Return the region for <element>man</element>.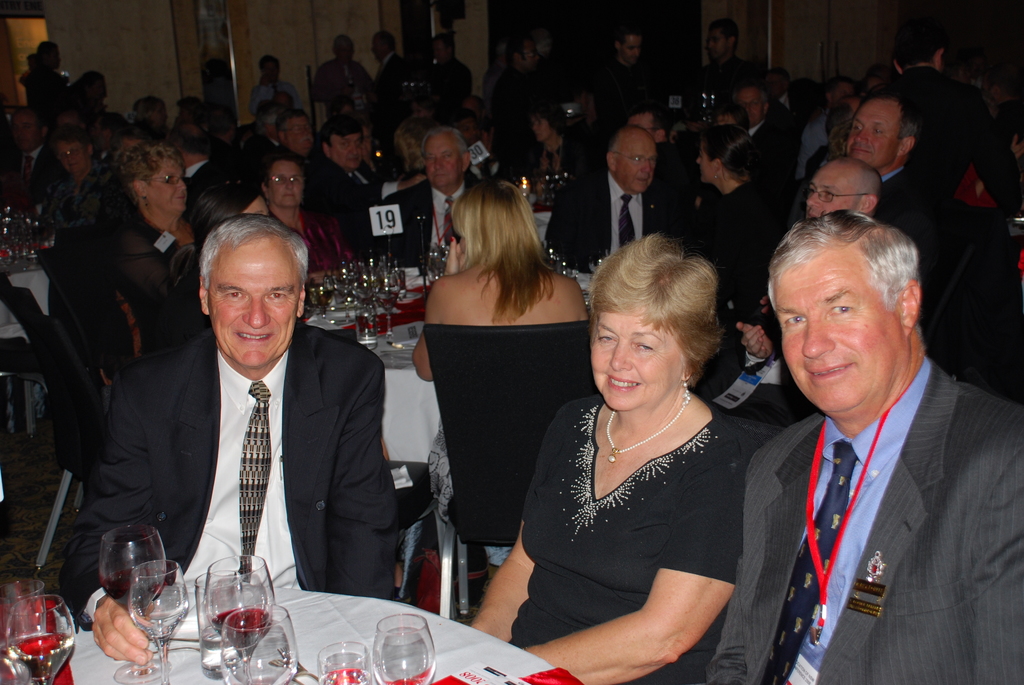
[left=307, top=35, right=372, bottom=114].
